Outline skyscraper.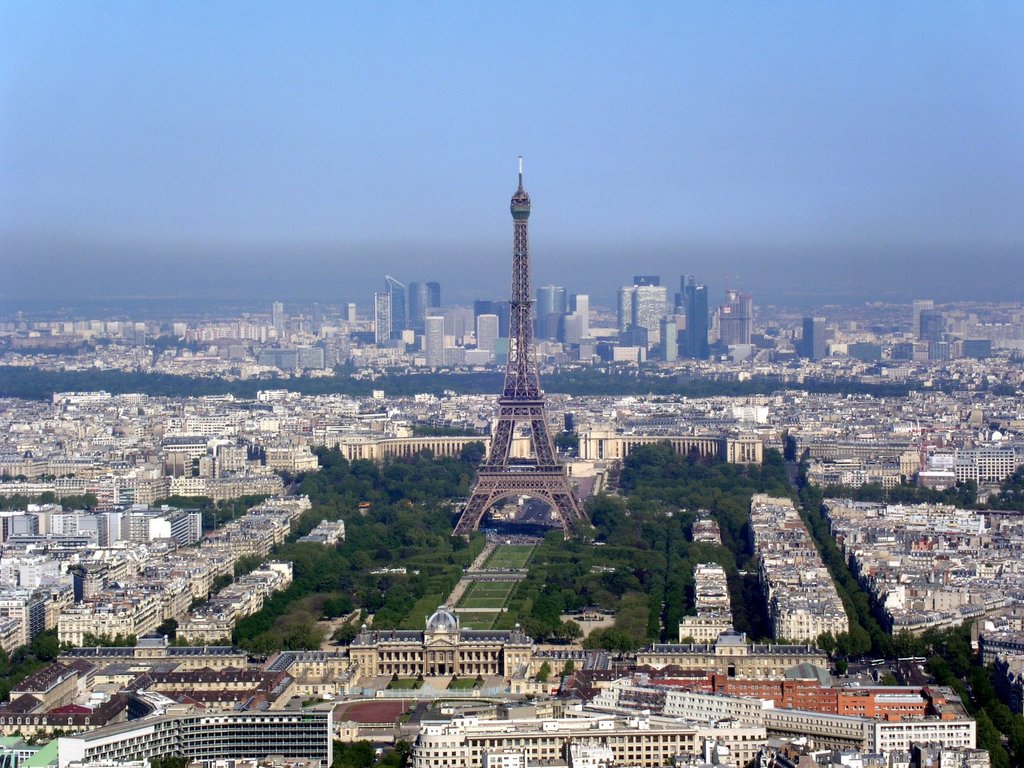
Outline: l=443, t=160, r=627, b=576.
